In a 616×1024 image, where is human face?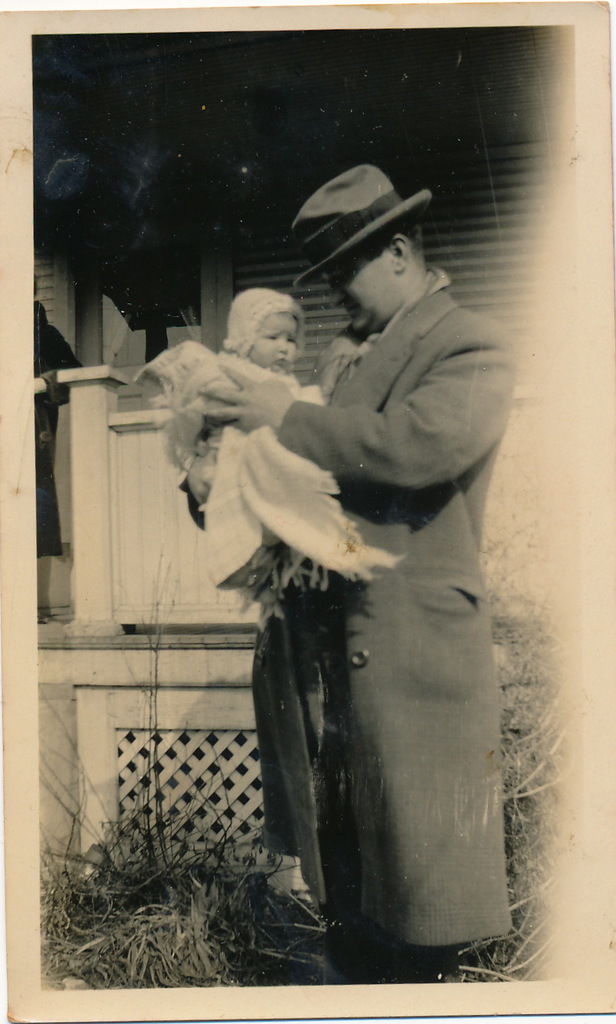
BBox(329, 244, 402, 322).
